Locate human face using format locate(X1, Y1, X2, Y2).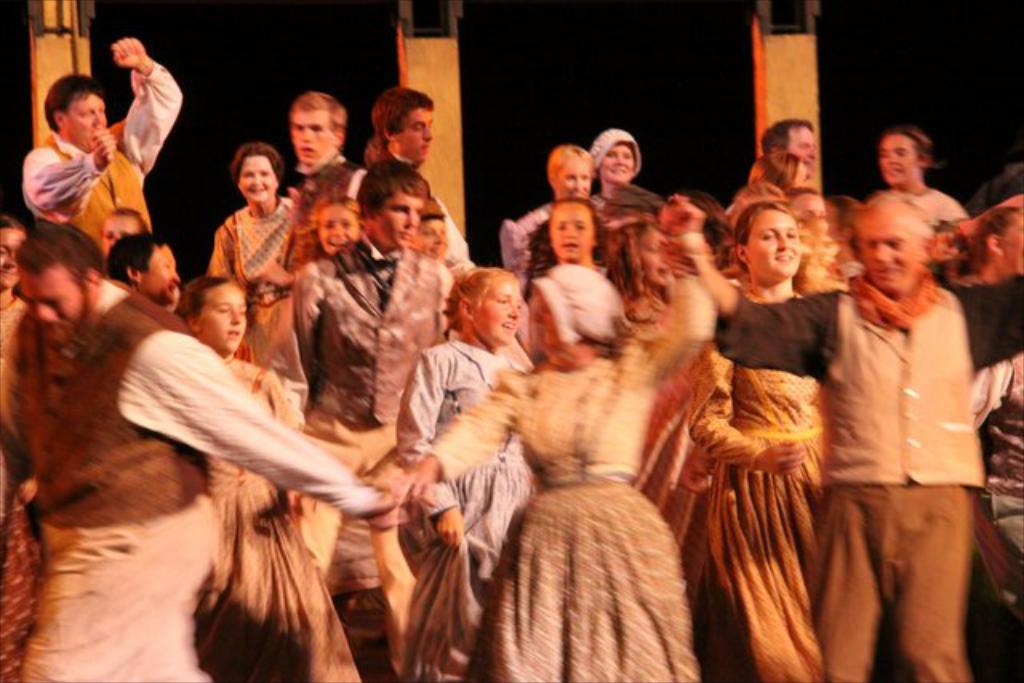
locate(317, 203, 360, 254).
